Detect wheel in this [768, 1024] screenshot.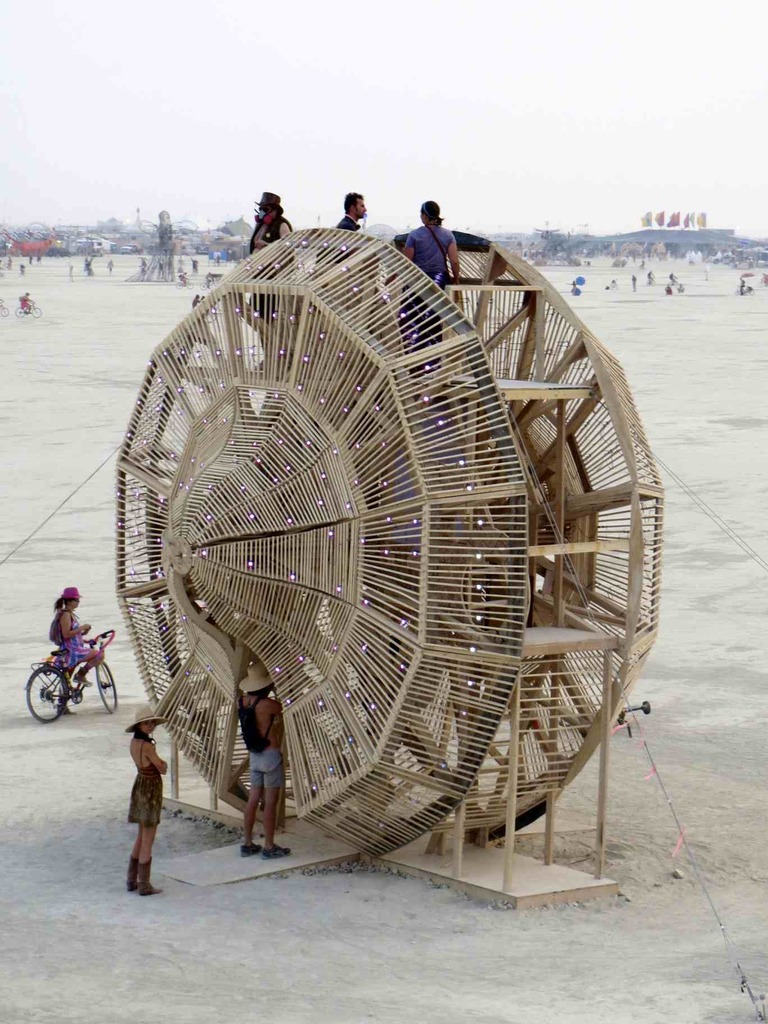
Detection: (91, 660, 117, 714).
